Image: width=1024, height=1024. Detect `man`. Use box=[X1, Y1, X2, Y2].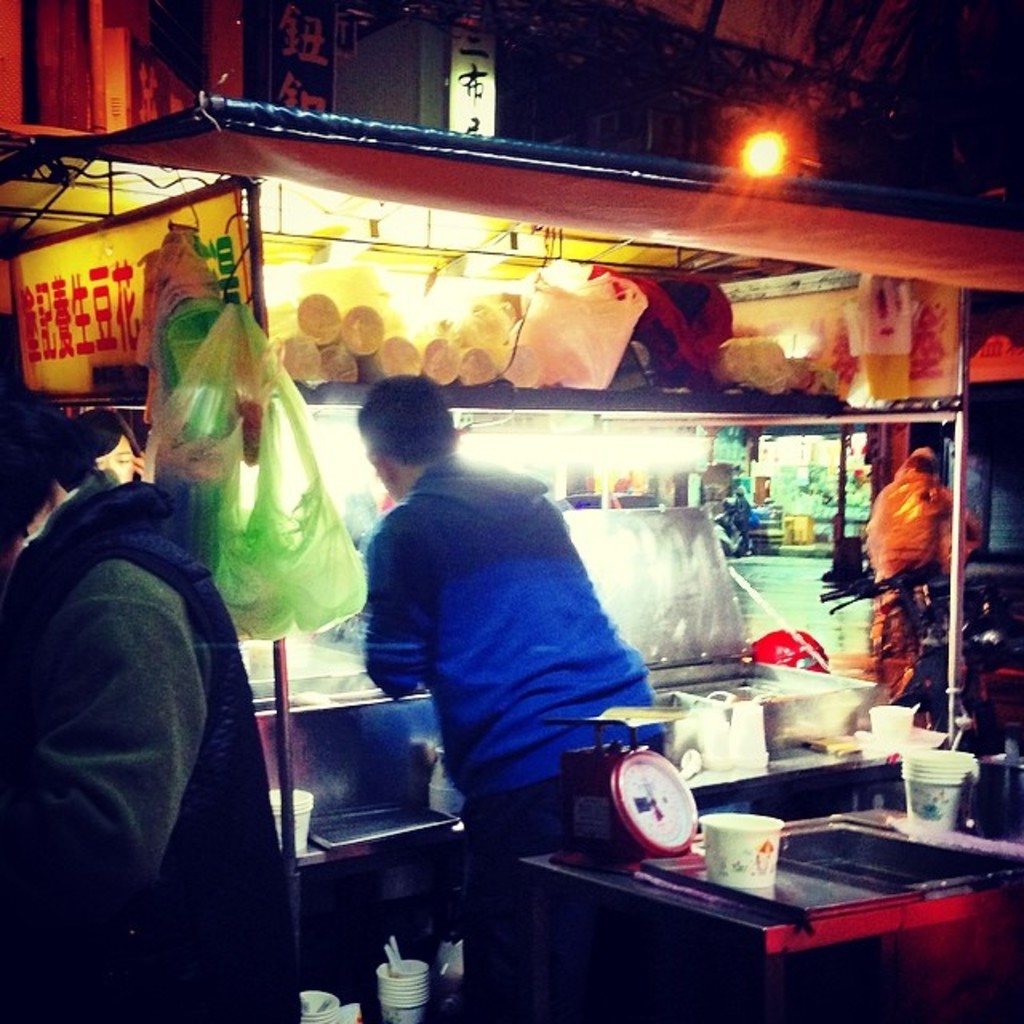
box=[845, 446, 990, 694].
